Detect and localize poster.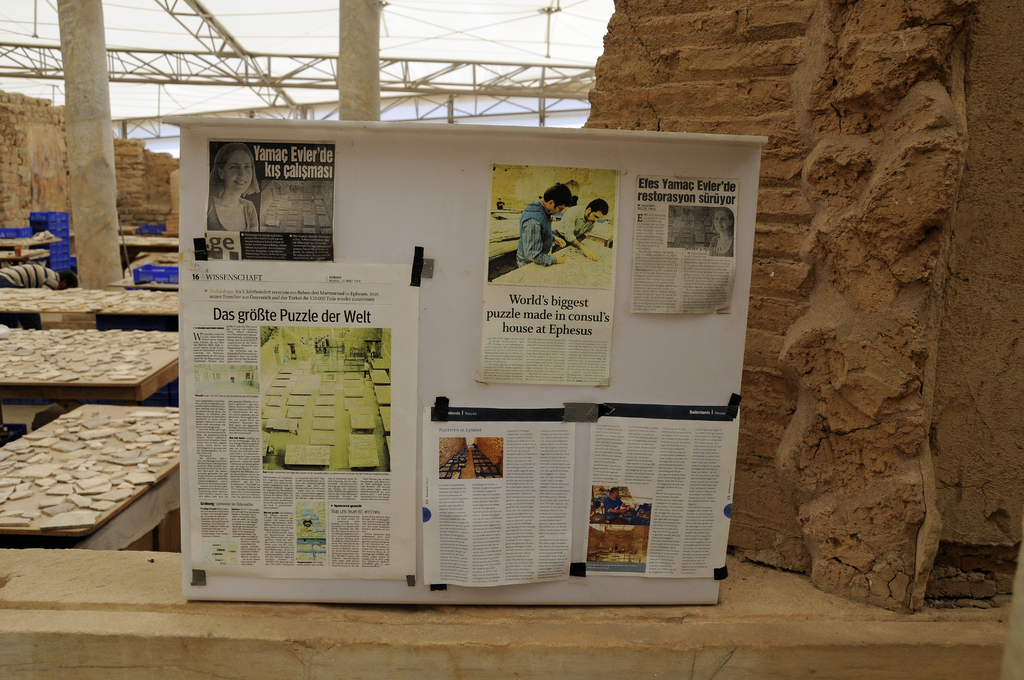
Localized at detection(483, 168, 618, 384).
